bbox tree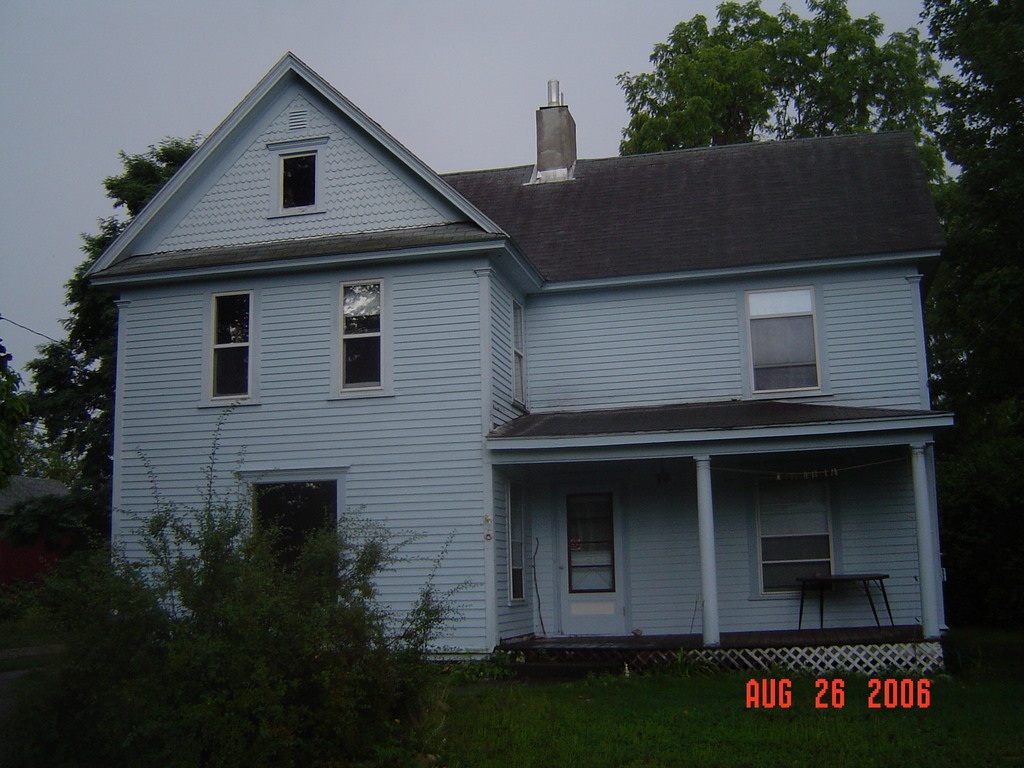
l=22, t=339, r=83, b=443
